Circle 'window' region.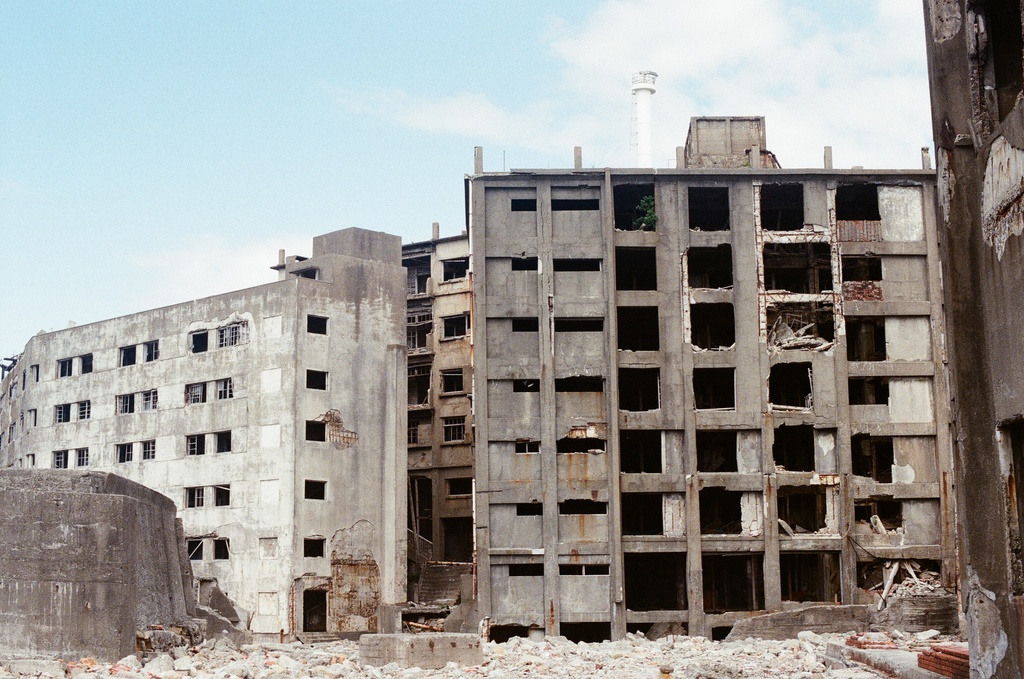
Region: box=[440, 368, 465, 395].
